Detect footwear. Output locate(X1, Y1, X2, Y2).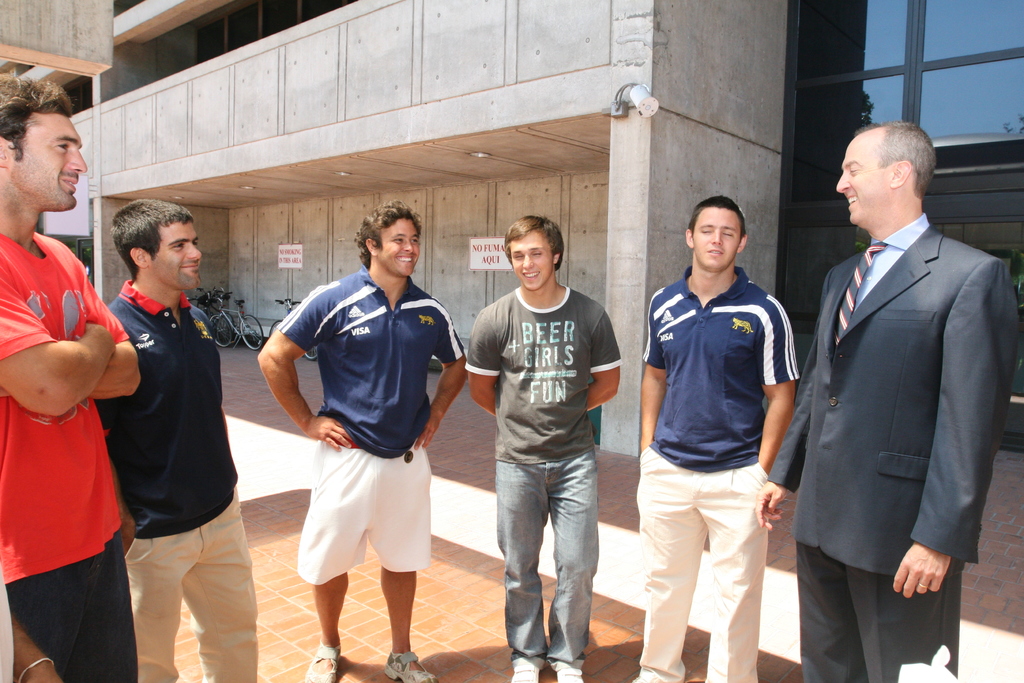
locate(510, 660, 551, 682).
